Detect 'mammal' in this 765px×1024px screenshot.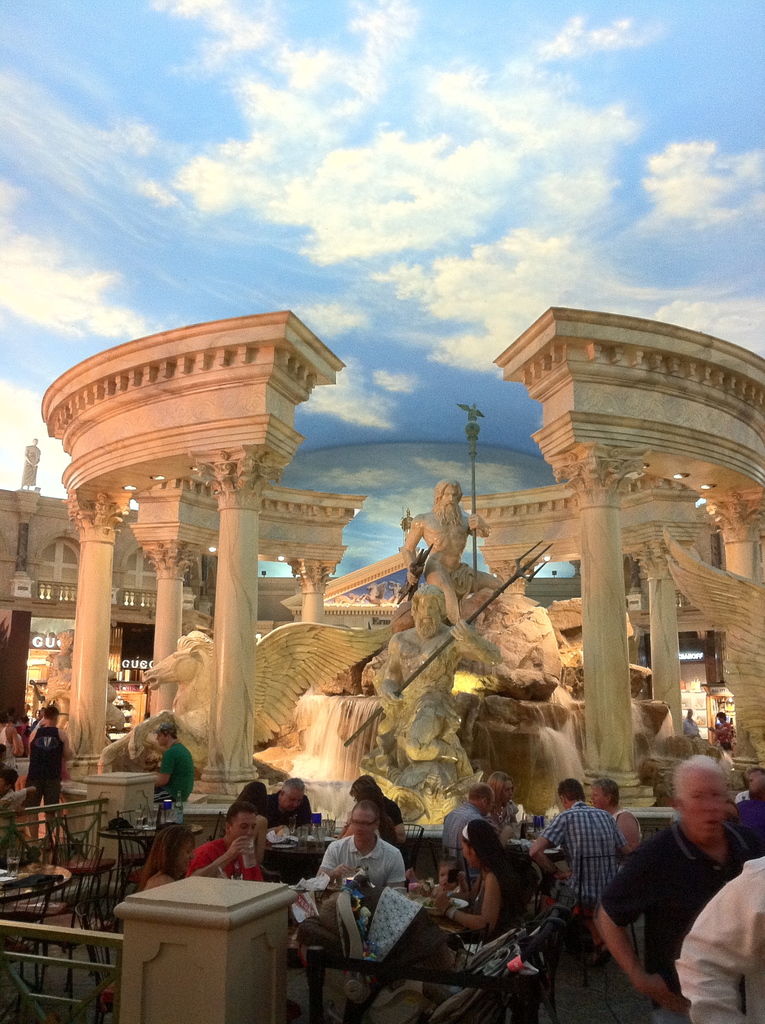
Detection: 526,779,632,908.
